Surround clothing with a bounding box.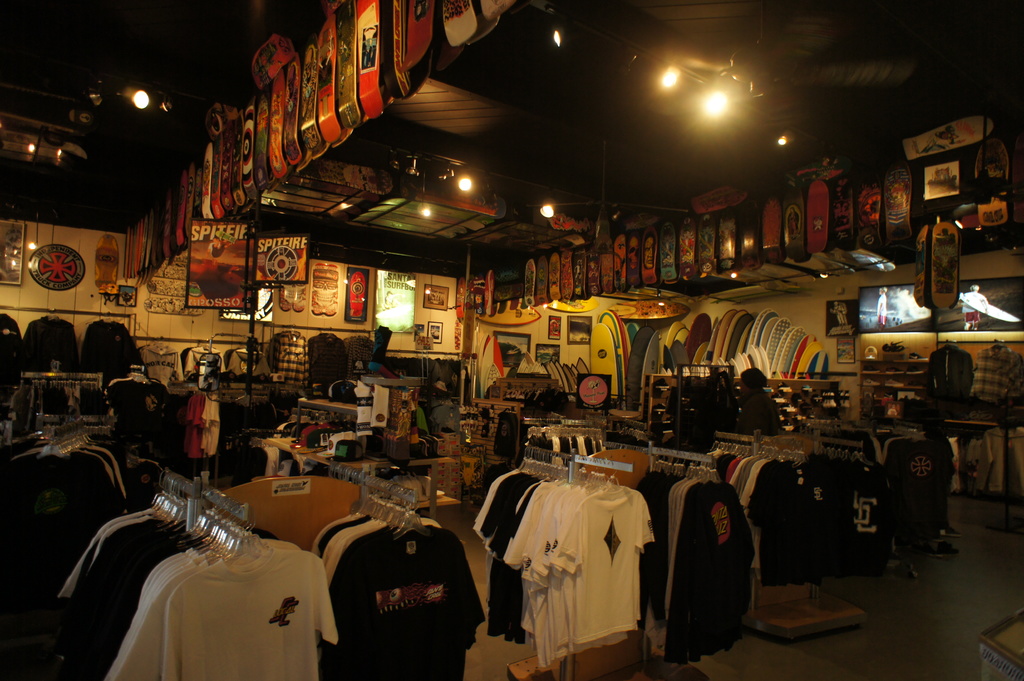
select_region(877, 293, 886, 328).
